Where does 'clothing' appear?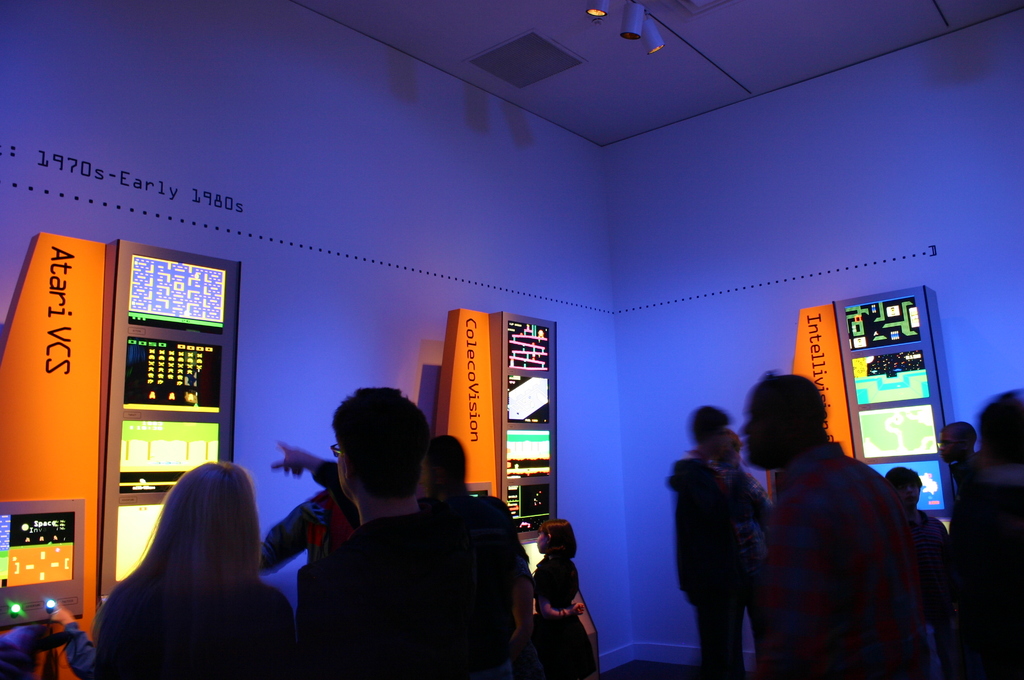
Appears at (x1=760, y1=435, x2=913, y2=679).
